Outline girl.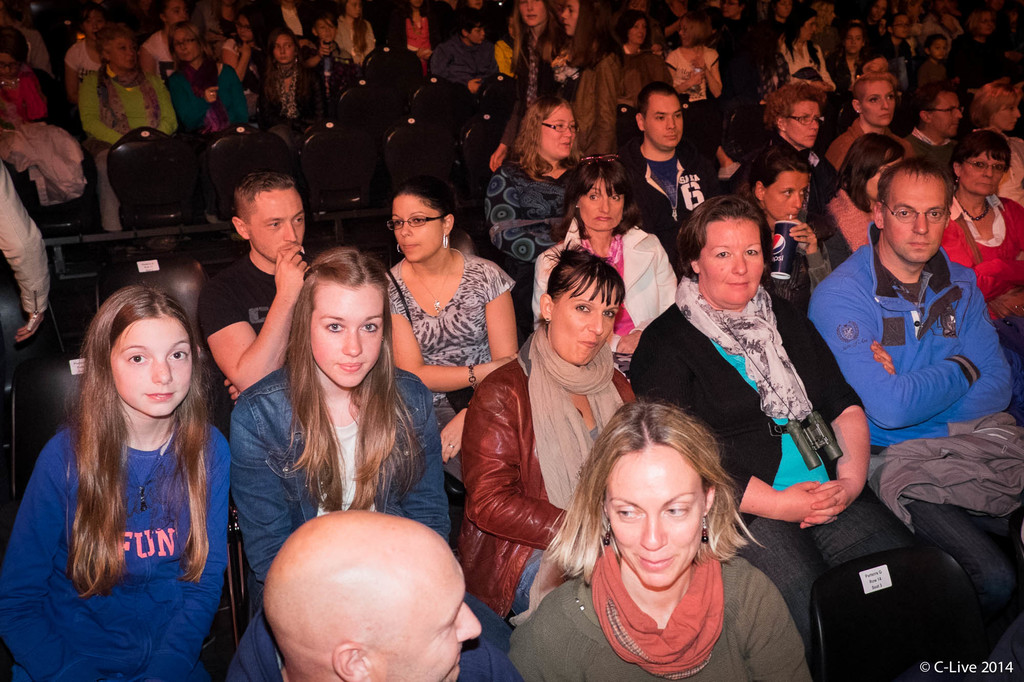
Outline: (left=389, top=183, right=520, bottom=480).
